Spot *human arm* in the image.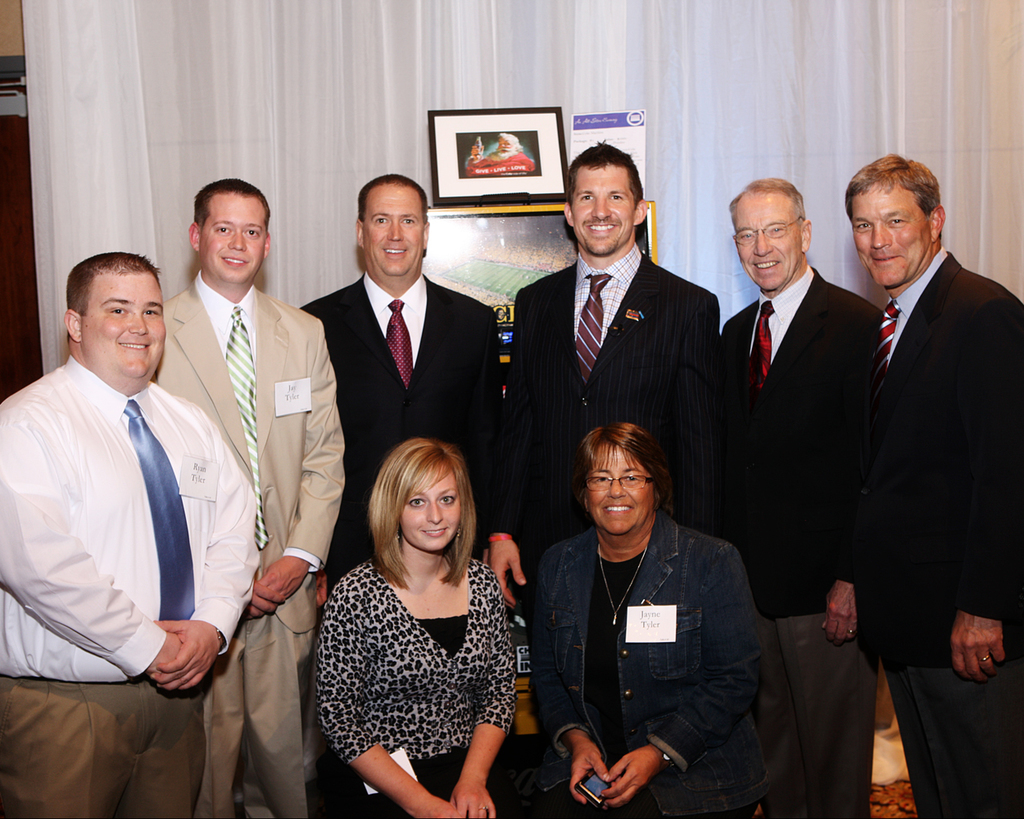
*human arm* found at {"left": 310, "top": 579, "right": 455, "bottom": 818}.
